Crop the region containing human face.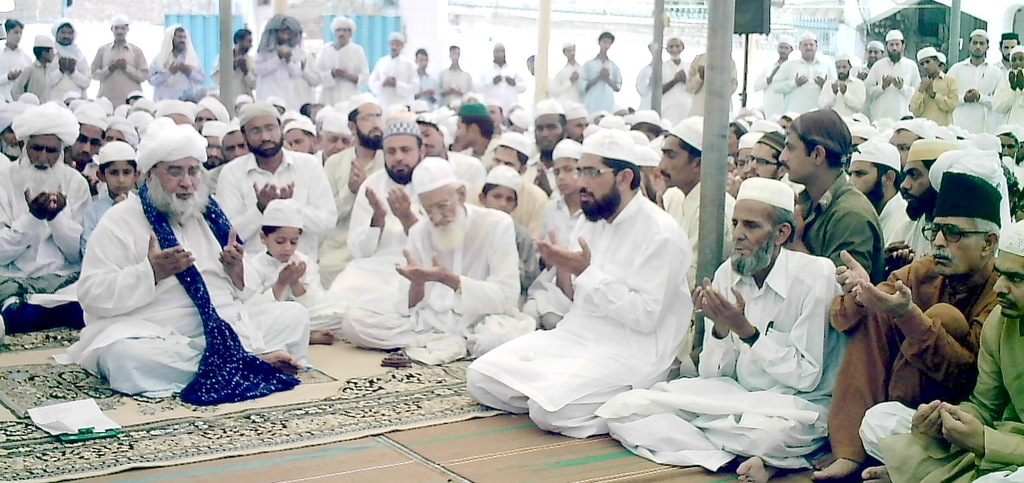
Crop region: <box>739,154,751,179</box>.
